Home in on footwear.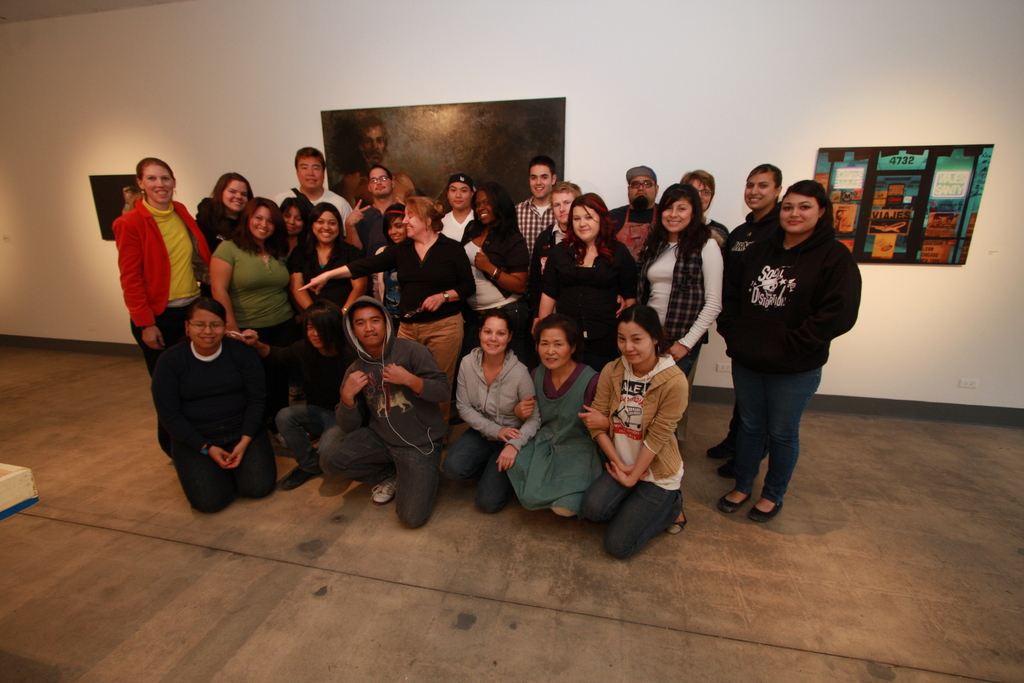
Homed in at select_region(717, 460, 758, 478).
